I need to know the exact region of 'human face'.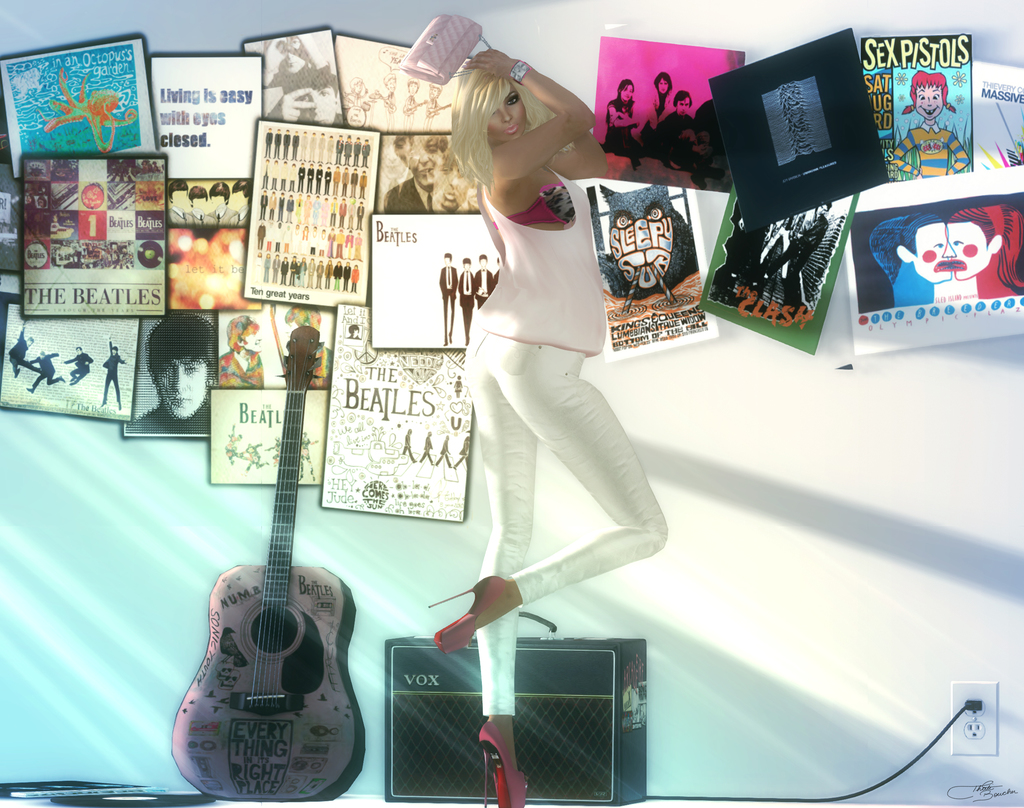
Region: x1=816 y1=205 x2=827 y2=215.
